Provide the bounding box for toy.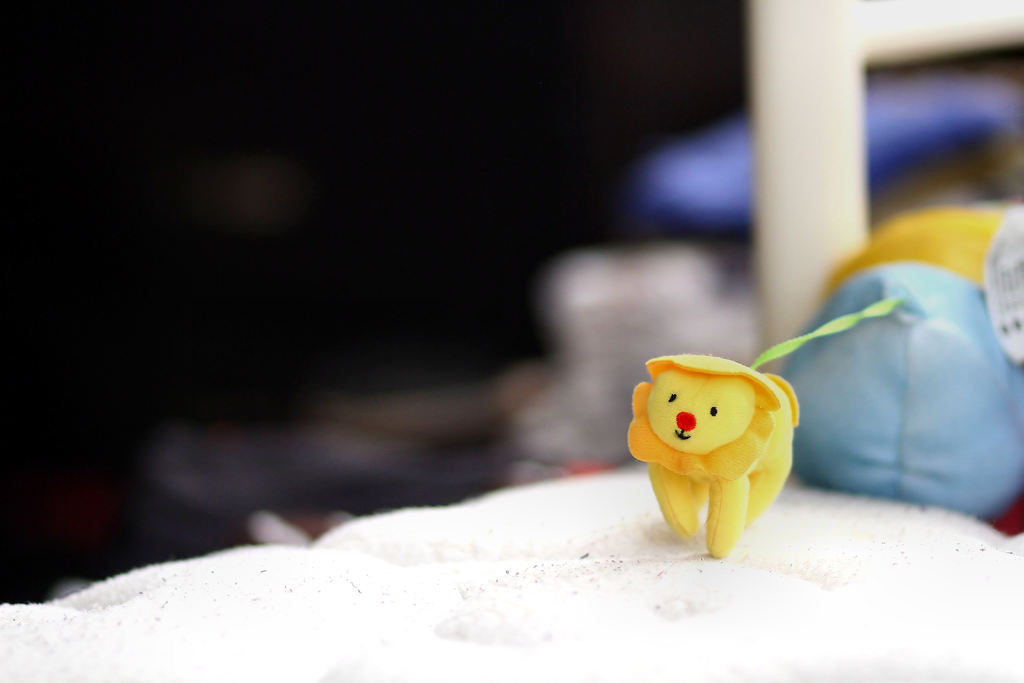
[635,341,803,559].
